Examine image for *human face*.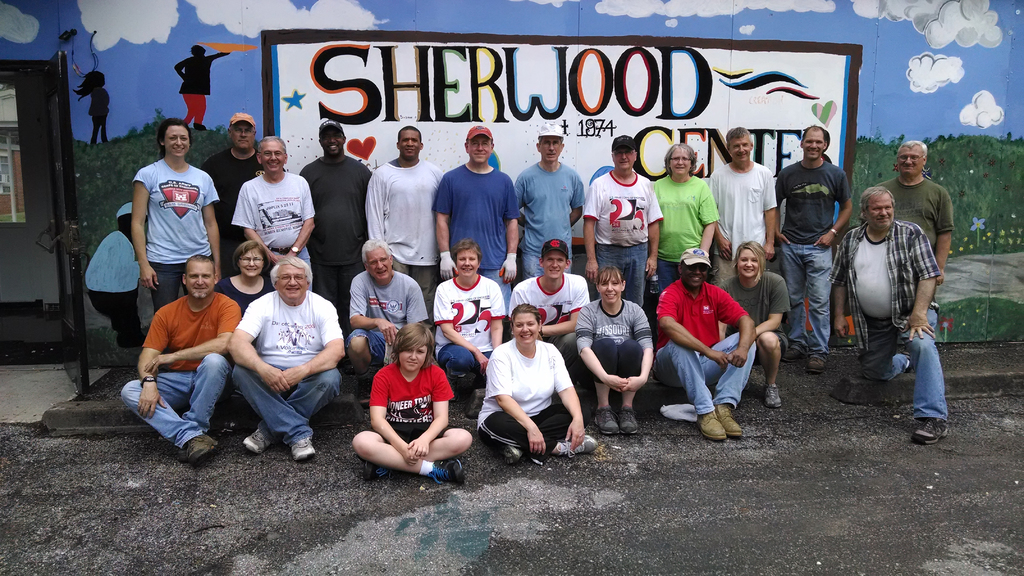
Examination result: x1=612 y1=147 x2=634 y2=172.
